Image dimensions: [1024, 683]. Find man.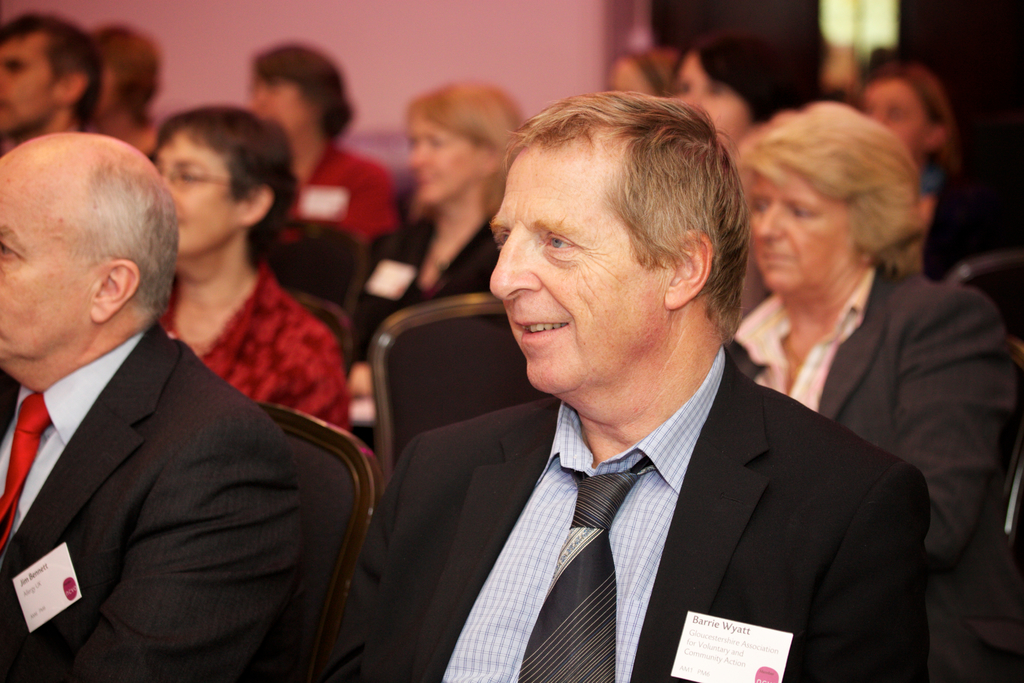
(x1=0, y1=15, x2=108, y2=157).
